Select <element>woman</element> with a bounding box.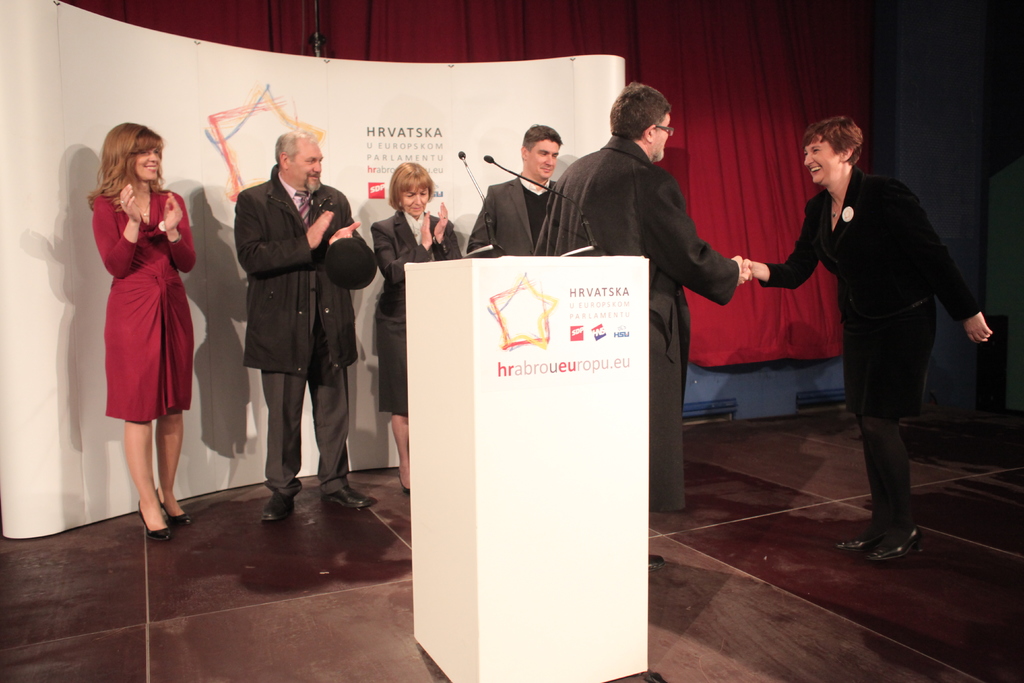
box=[87, 114, 197, 545].
